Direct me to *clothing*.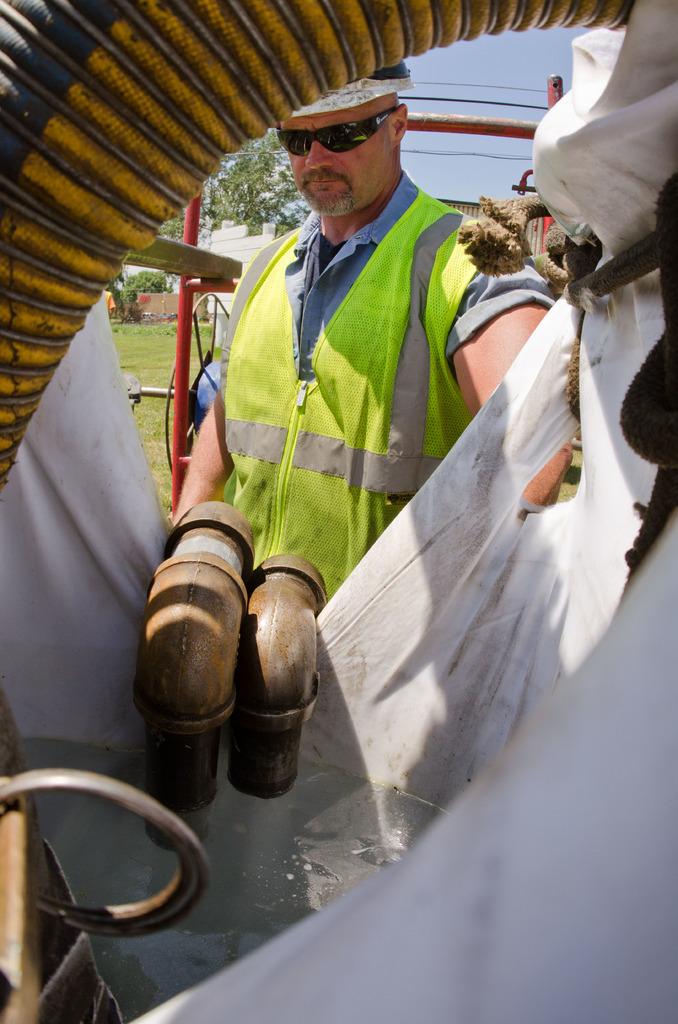
Direction: (234, 175, 569, 755).
